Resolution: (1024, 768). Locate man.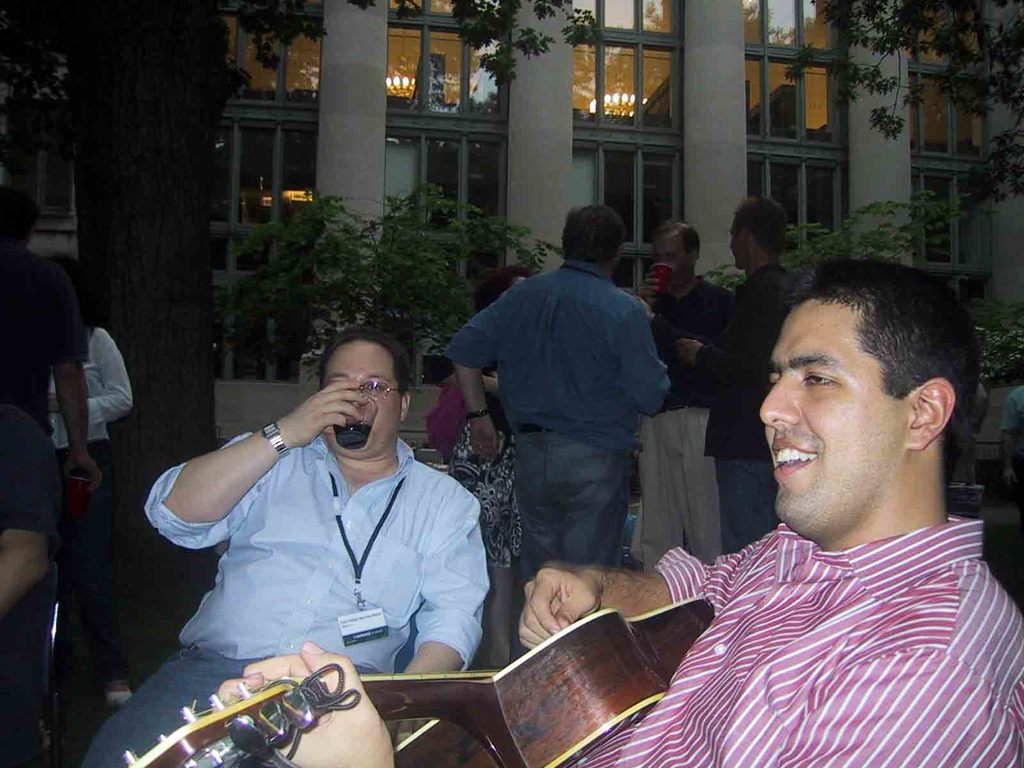
<region>657, 199, 797, 554</region>.
